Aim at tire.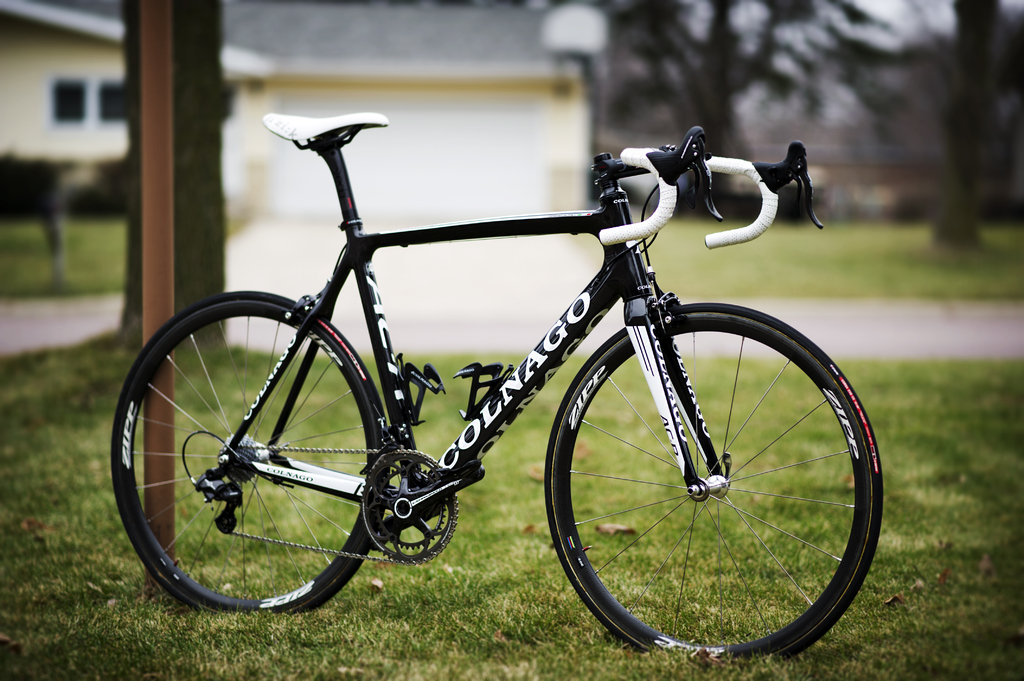
Aimed at {"x1": 548, "y1": 301, "x2": 886, "y2": 673}.
